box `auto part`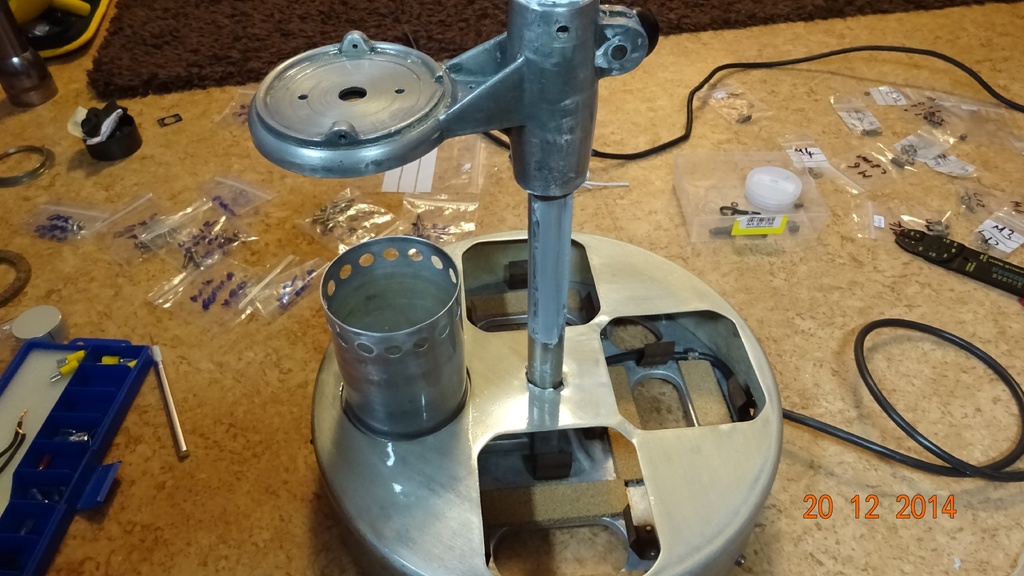
crop(982, 232, 992, 253)
